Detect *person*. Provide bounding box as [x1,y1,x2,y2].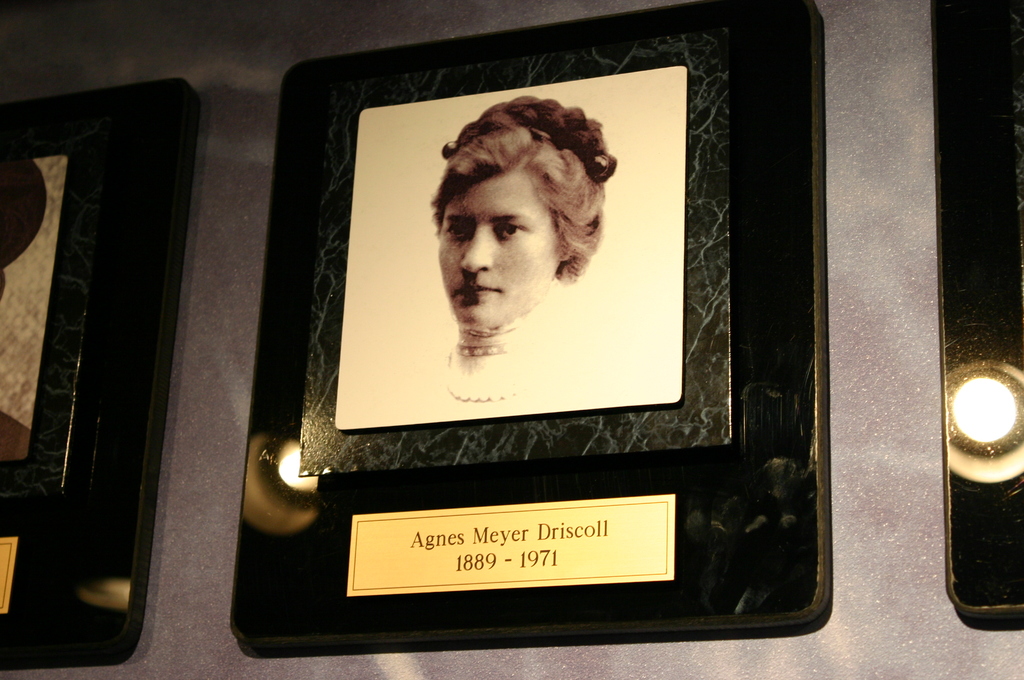
[424,94,623,409].
